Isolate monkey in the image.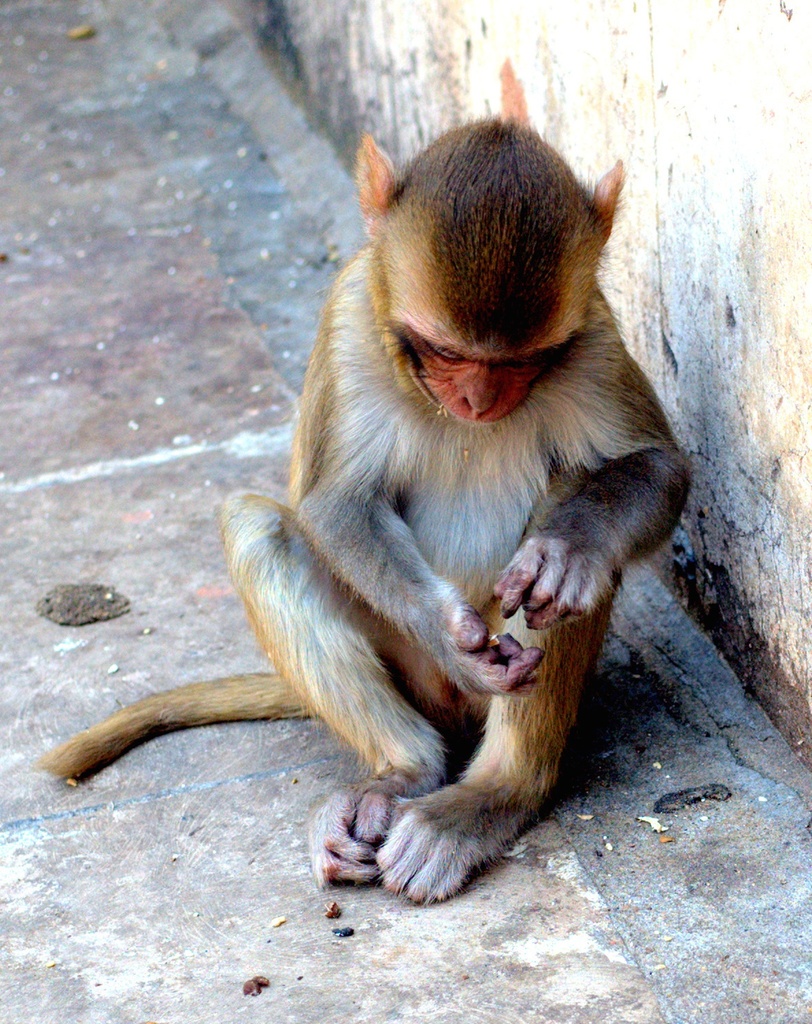
Isolated region: l=37, t=118, r=693, b=904.
